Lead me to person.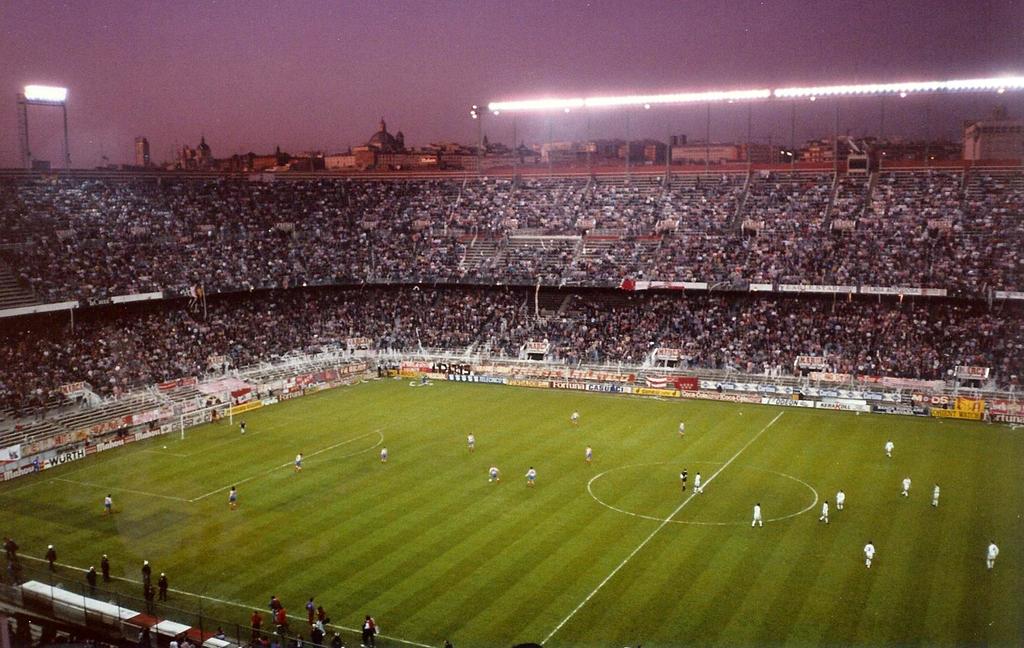
Lead to detection(883, 435, 897, 457).
